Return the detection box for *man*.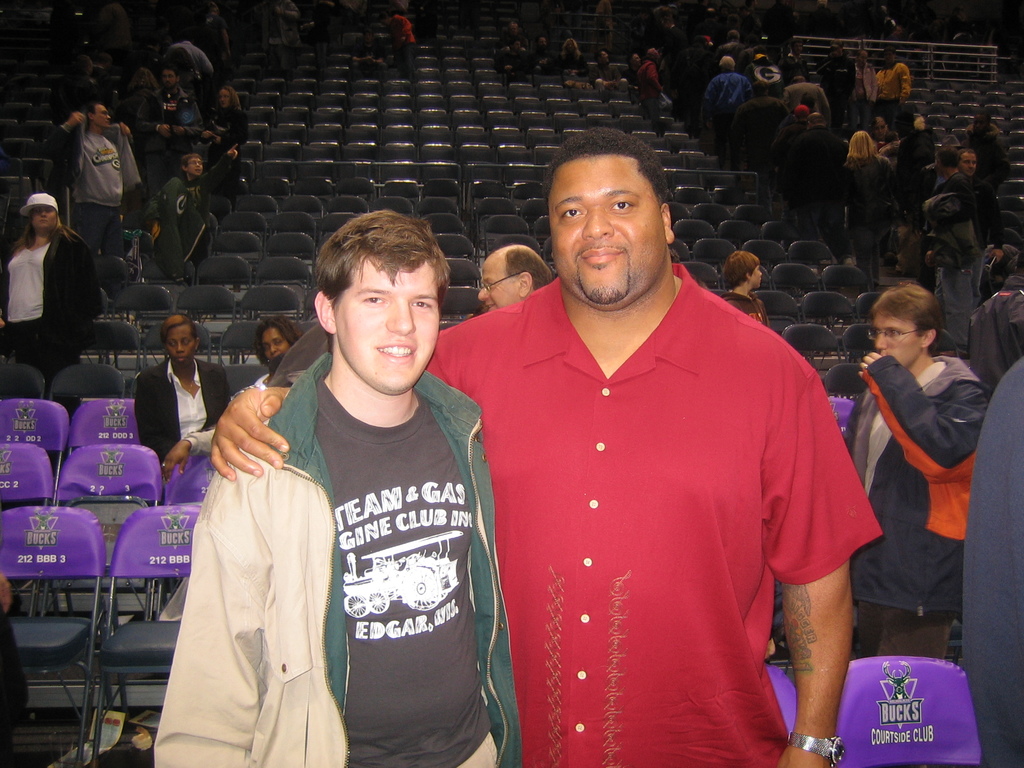
[x1=837, y1=281, x2=987, y2=659].
